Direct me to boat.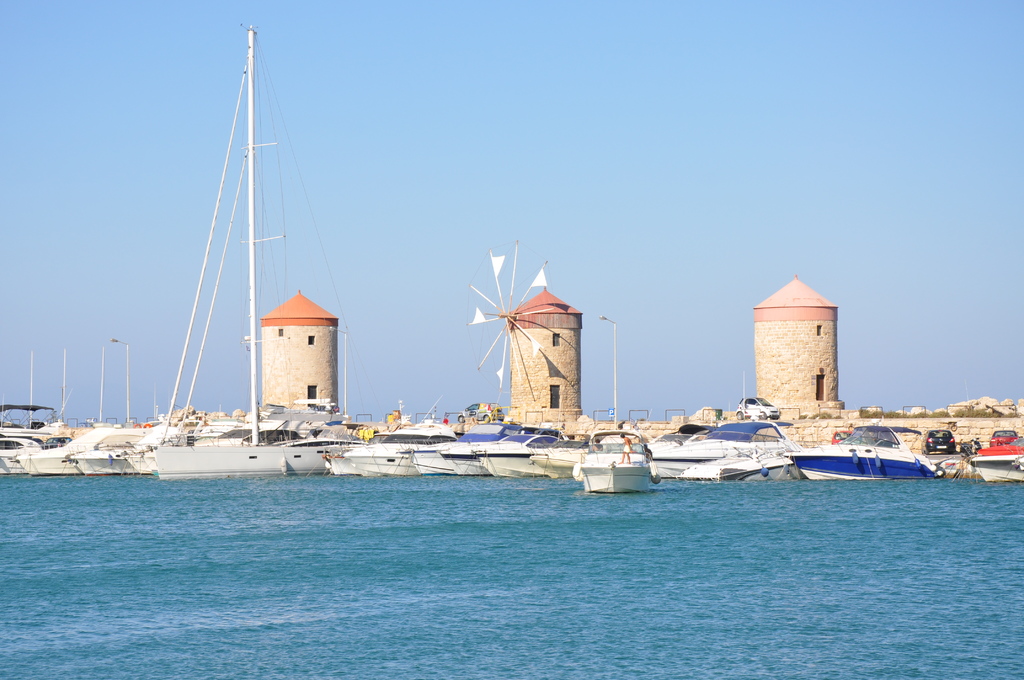
Direction: {"left": 793, "top": 426, "right": 945, "bottom": 484}.
